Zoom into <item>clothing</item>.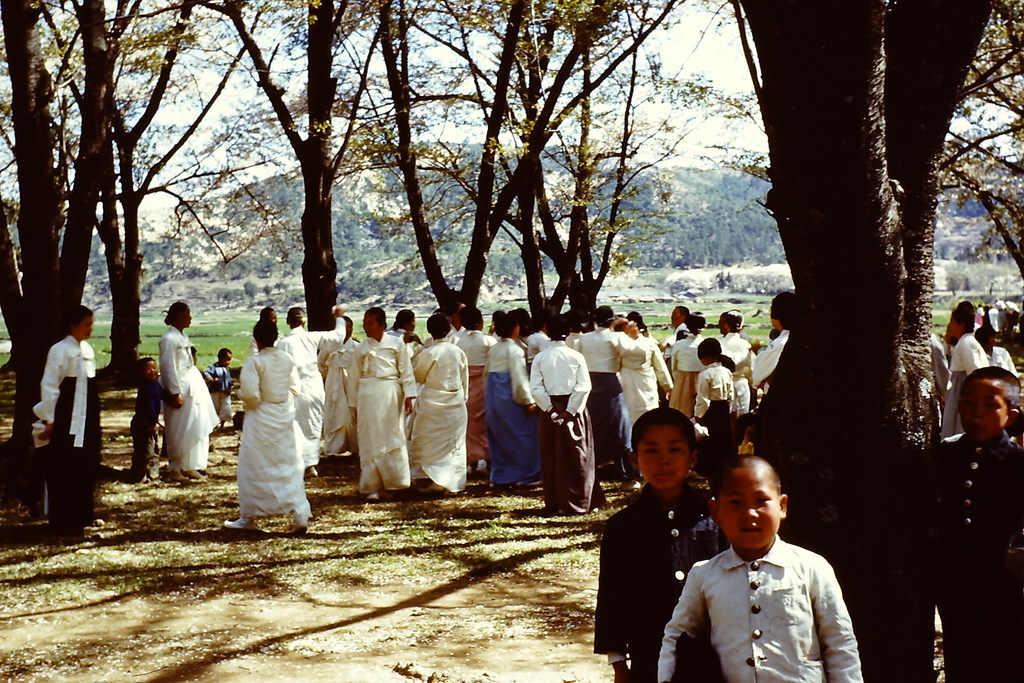
Zoom target: l=243, t=335, r=275, b=352.
